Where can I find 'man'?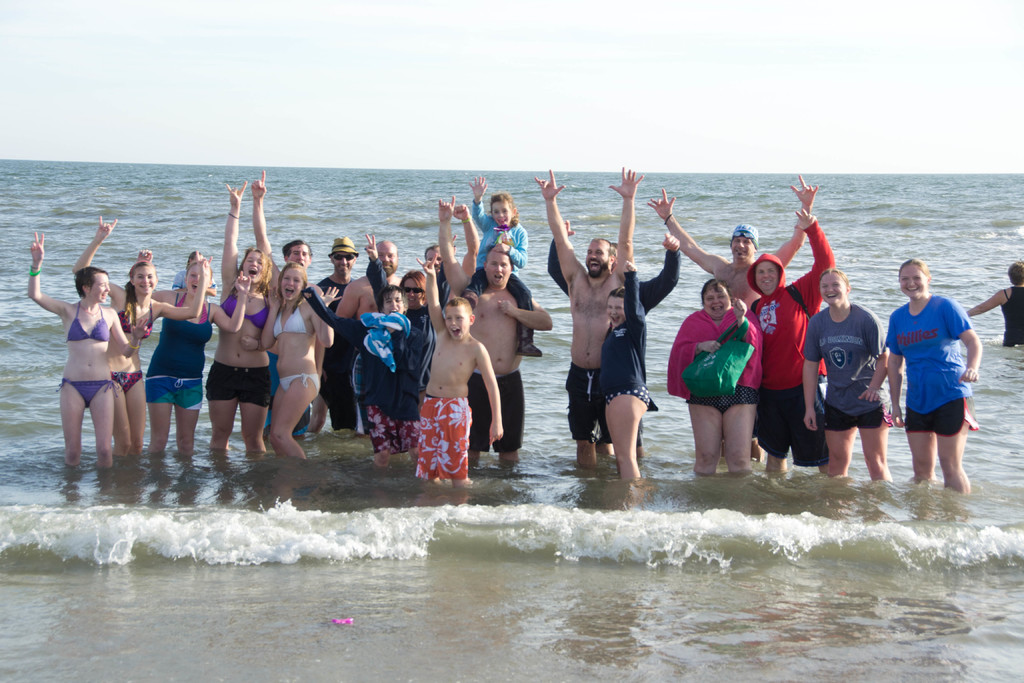
You can find it at box=[249, 167, 342, 438].
